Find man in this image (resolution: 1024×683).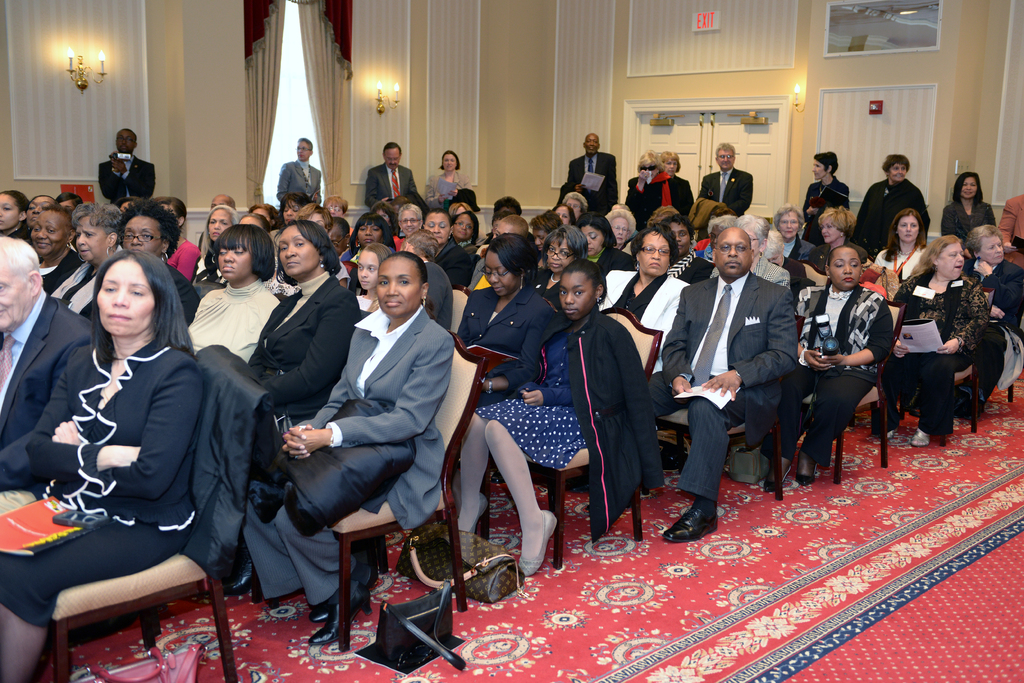
l=692, t=141, r=754, b=219.
